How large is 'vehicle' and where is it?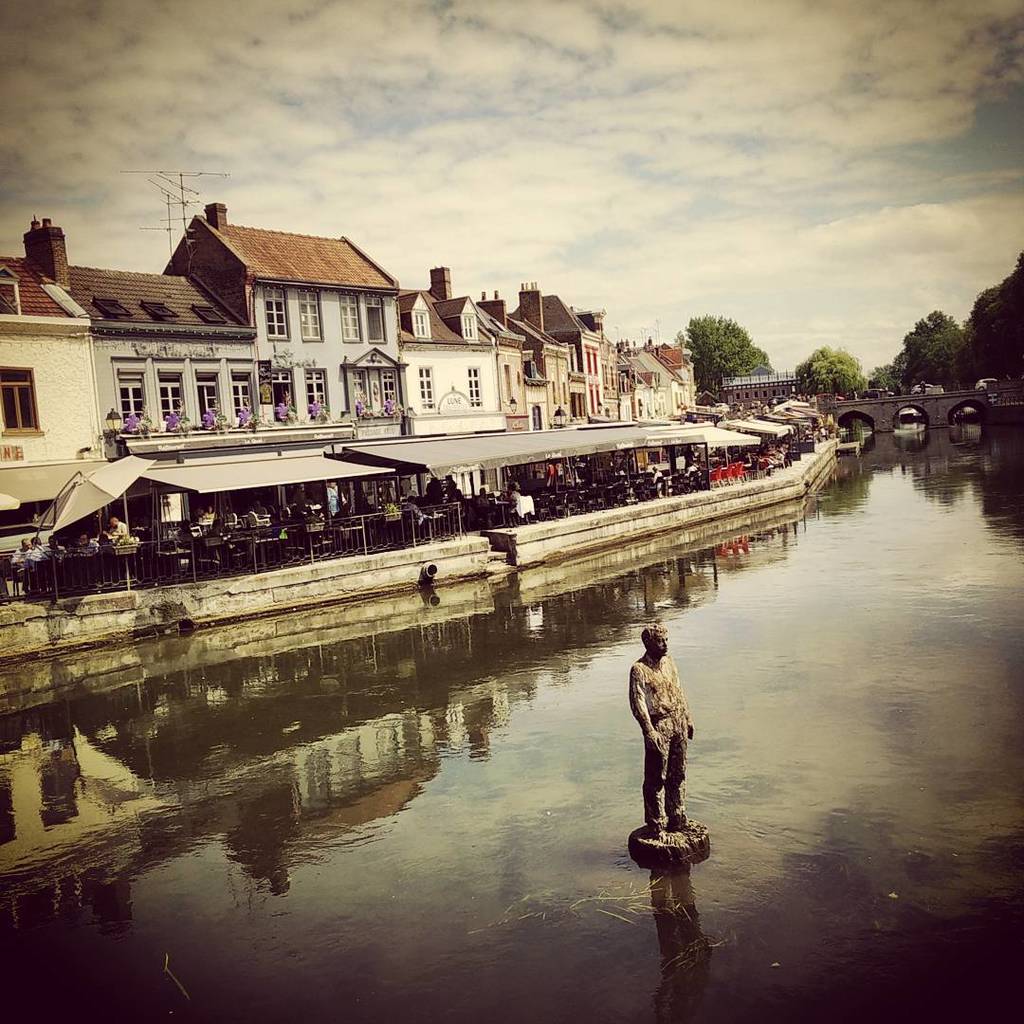
Bounding box: locate(915, 384, 948, 394).
